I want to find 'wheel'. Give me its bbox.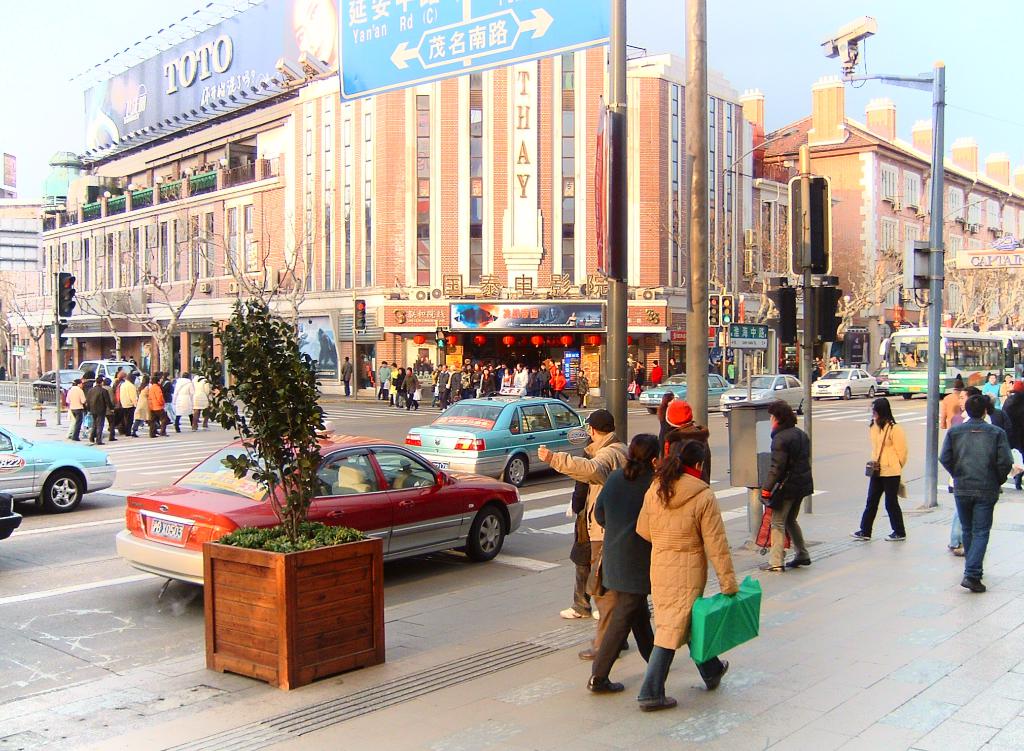
crop(42, 466, 86, 517).
